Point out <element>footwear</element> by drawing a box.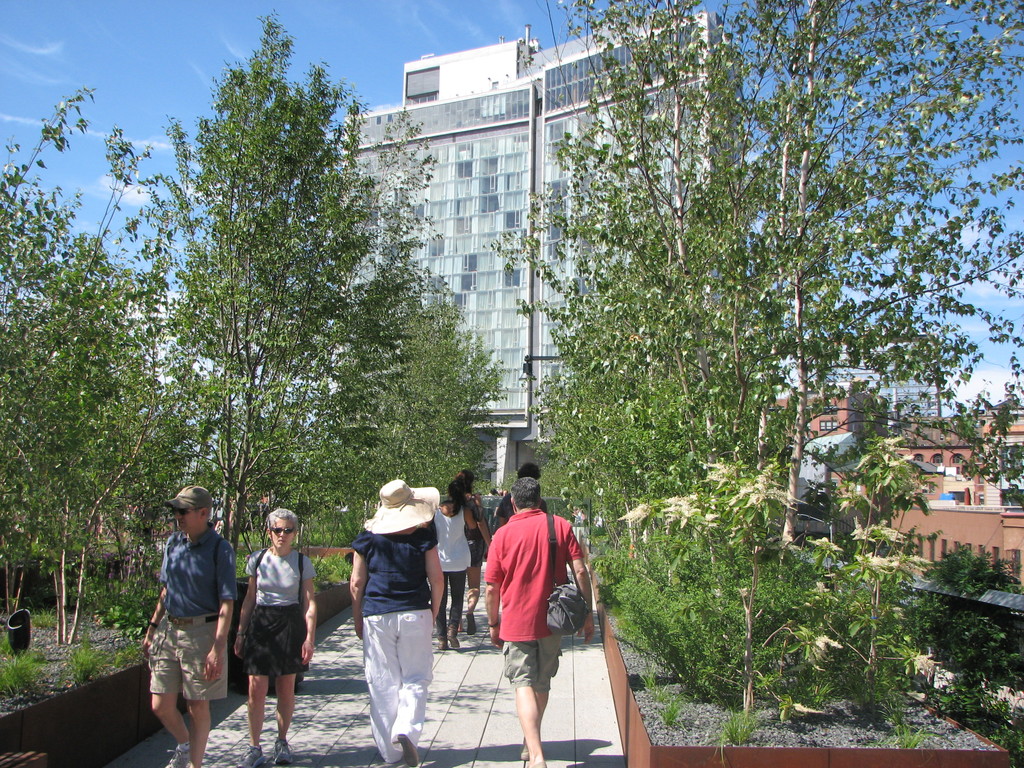
447, 634, 465, 657.
